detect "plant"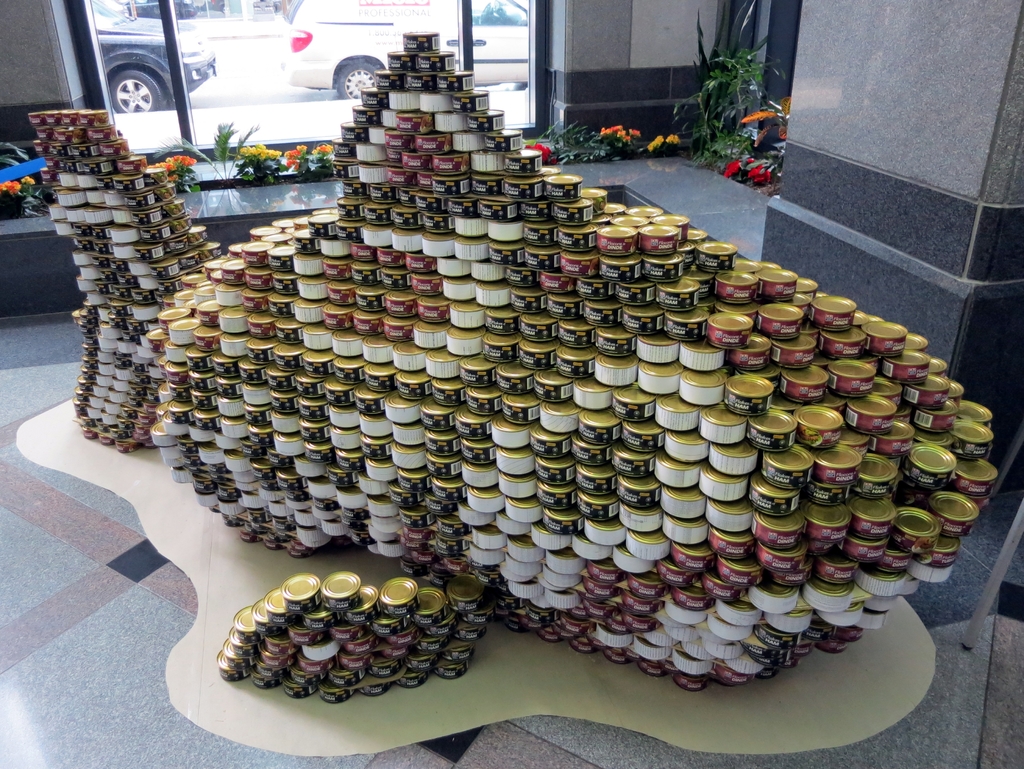
{"left": 689, "top": 33, "right": 776, "bottom": 172}
